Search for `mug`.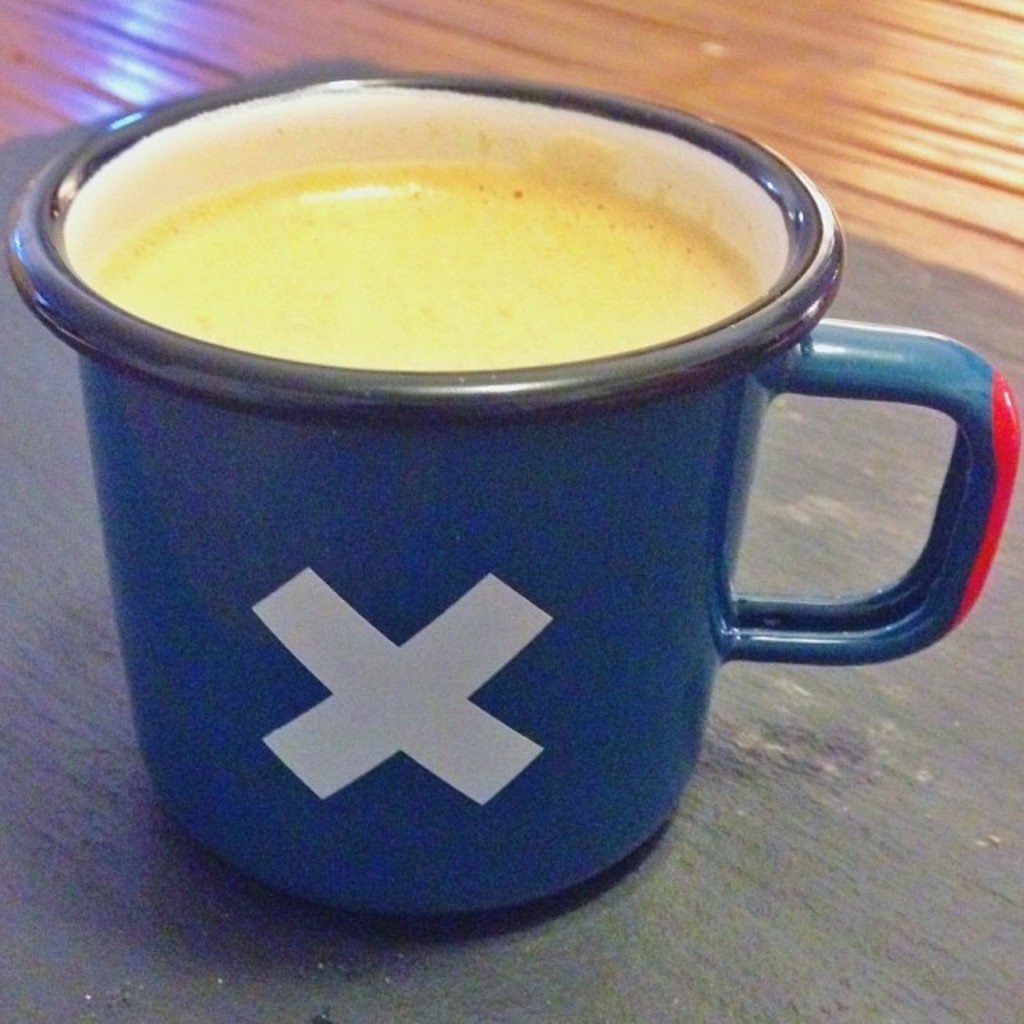
Found at 8/74/1022/915.
